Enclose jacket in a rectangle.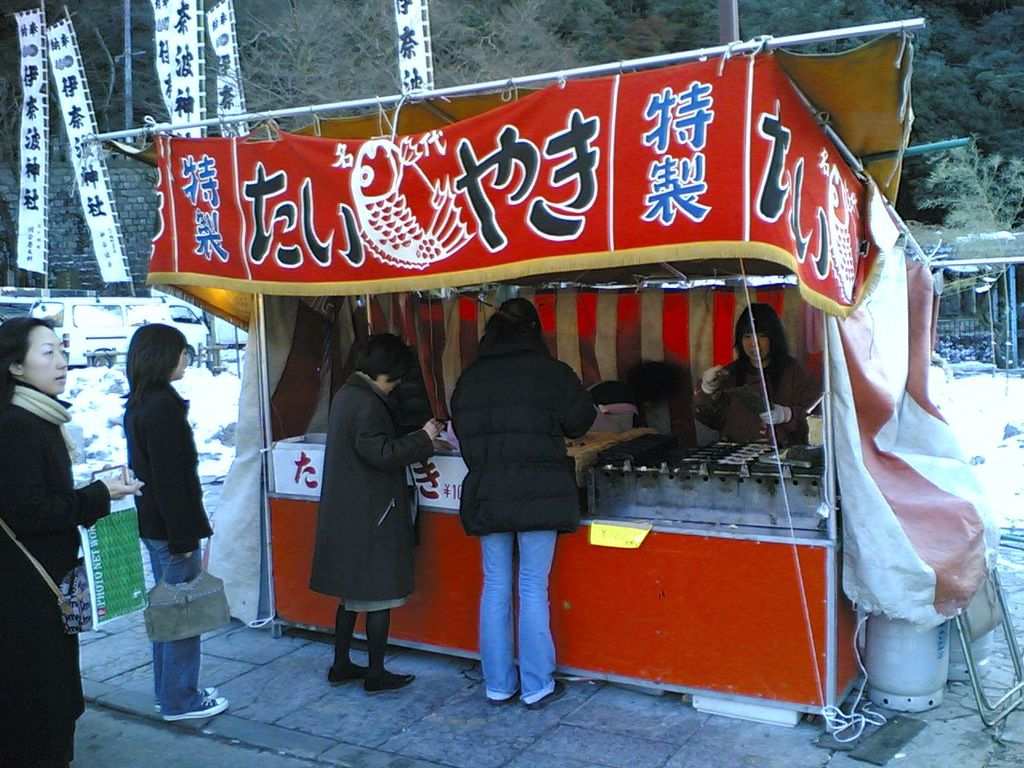
BBox(0, 383, 126, 767).
